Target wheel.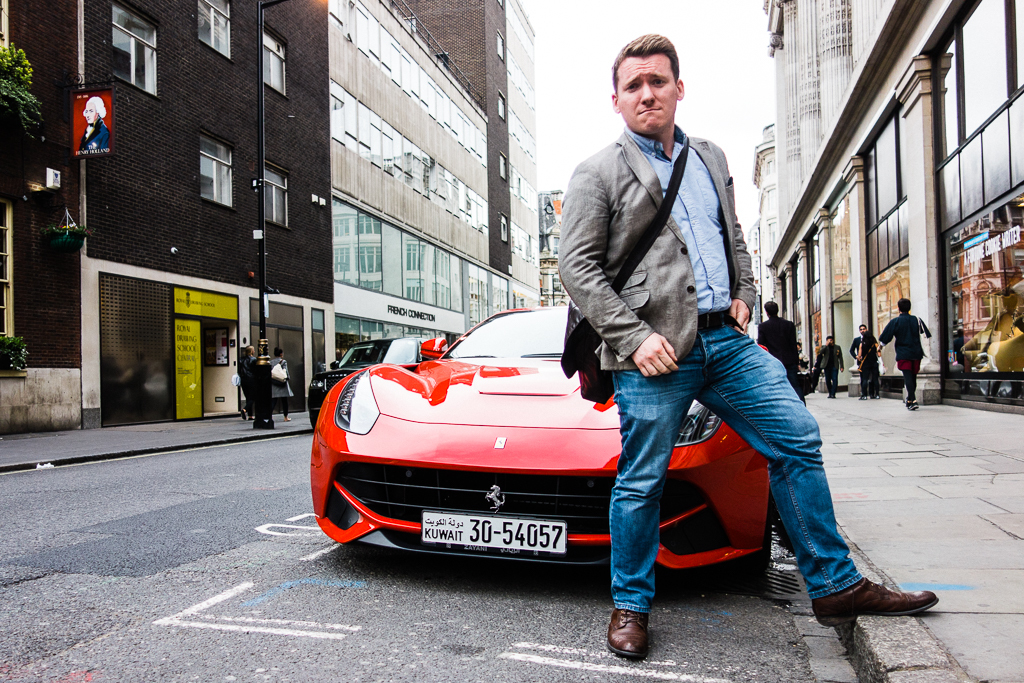
Target region: 727, 488, 772, 574.
